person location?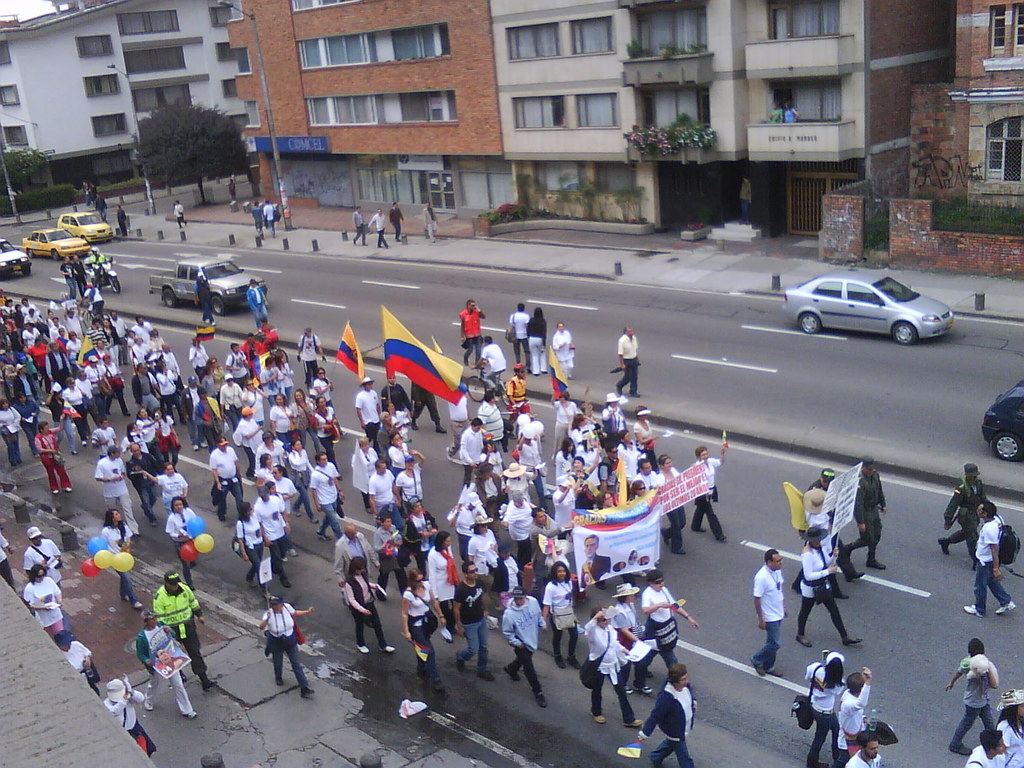
Rect(616, 328, 642, 399)
